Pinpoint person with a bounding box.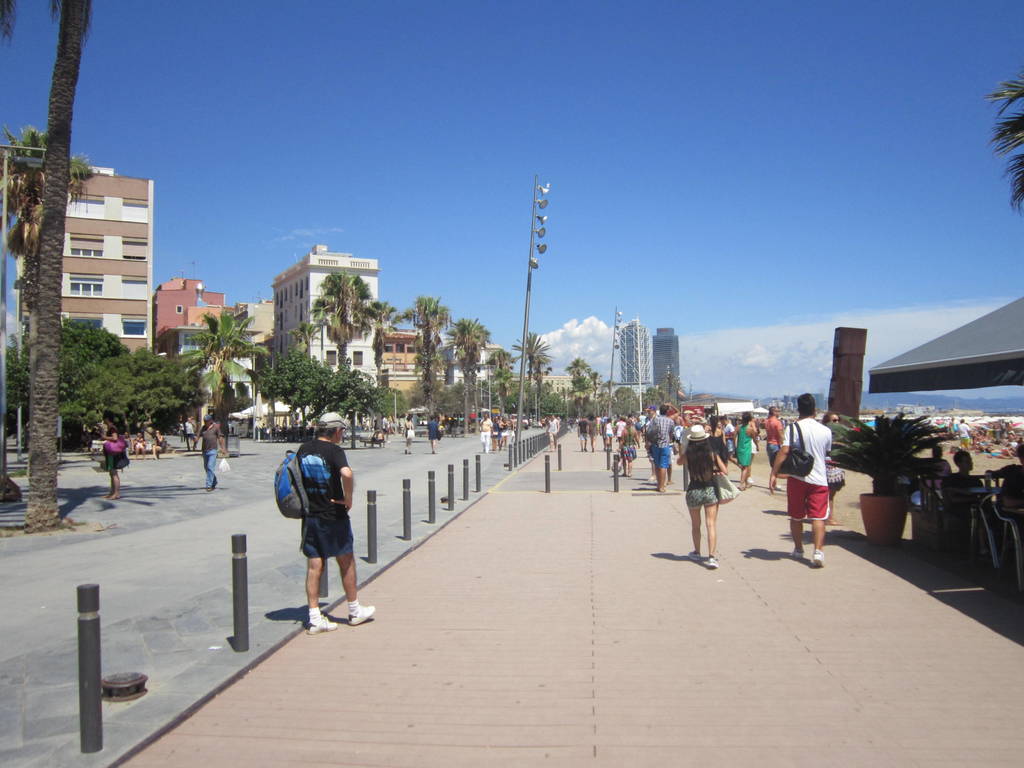
134, 432, 148, 461.
